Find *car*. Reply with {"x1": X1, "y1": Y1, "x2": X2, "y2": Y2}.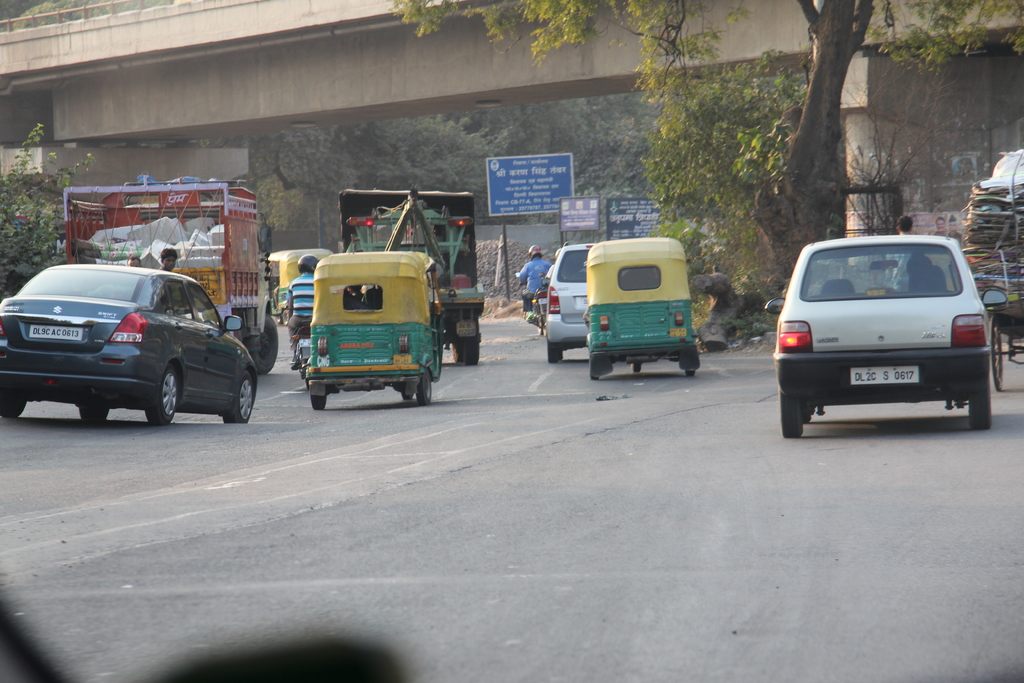
{"x1": 0, "y1": 258, "x2": 257, "y2": 431}.
